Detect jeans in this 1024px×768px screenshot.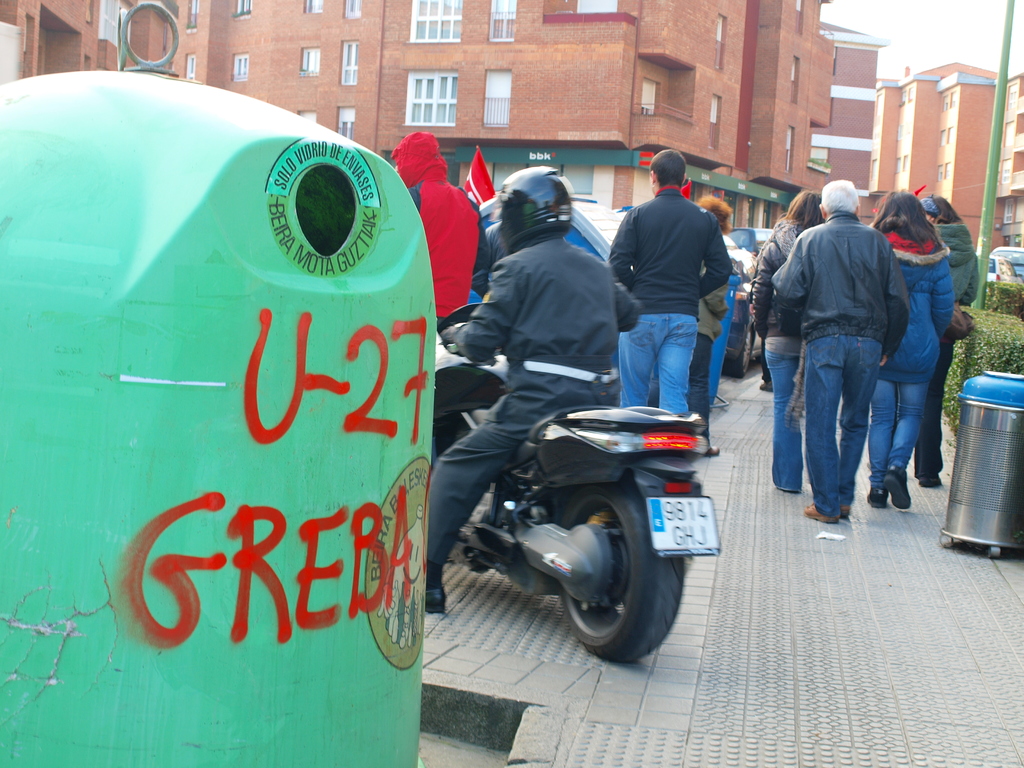
Detection: left=868, top=376, right=929, bottom=492.
